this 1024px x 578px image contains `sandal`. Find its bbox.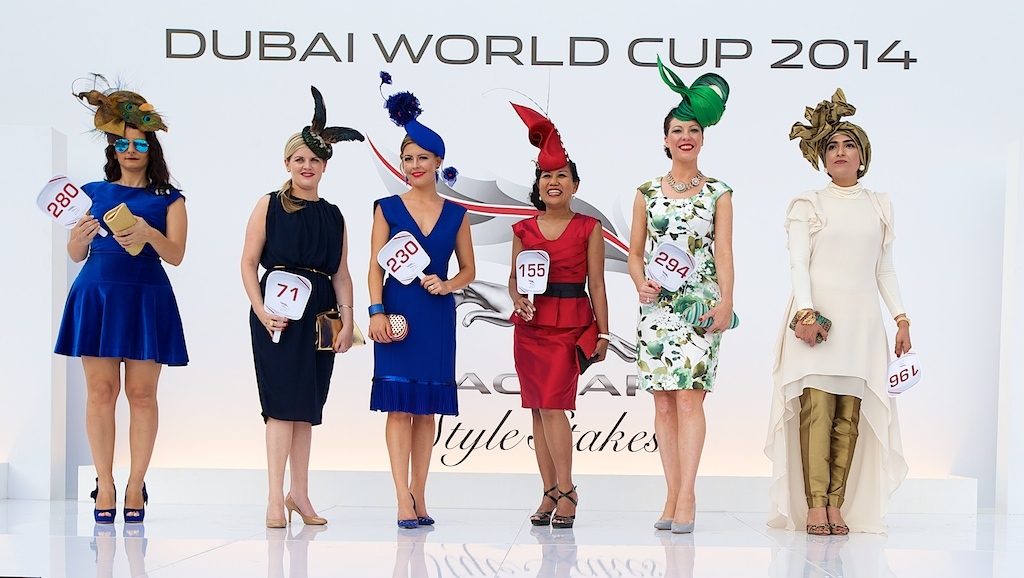
bbox=[121, 479, 150, 524].
